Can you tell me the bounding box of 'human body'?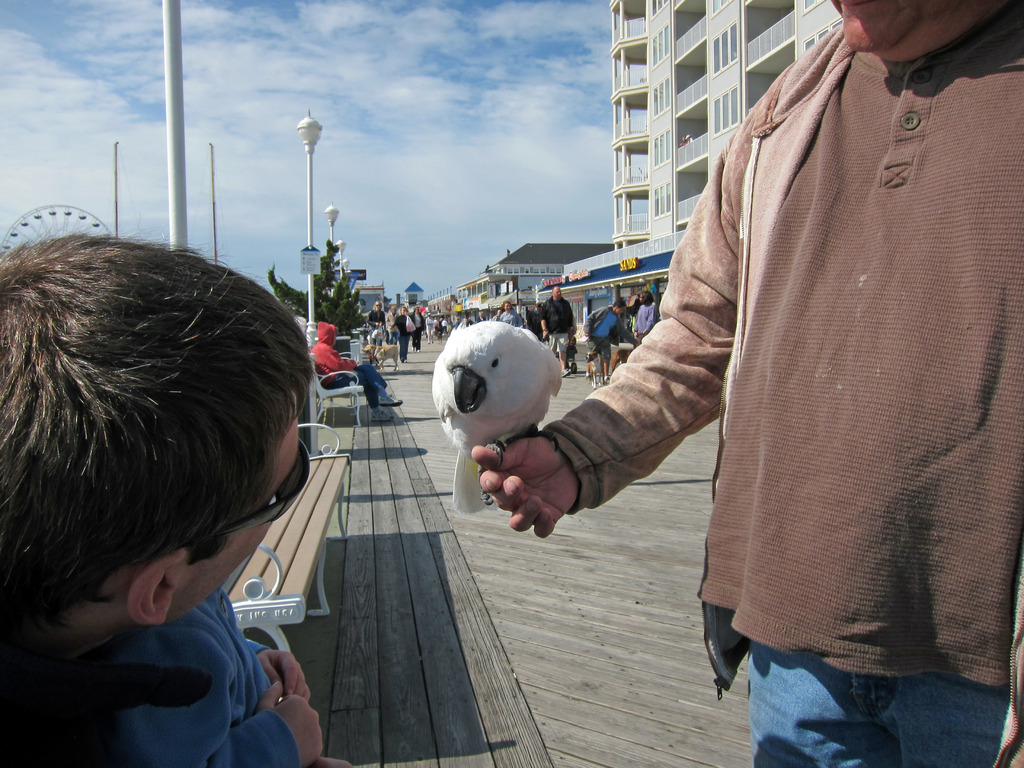
bbox(367, 301, 385, 346).
